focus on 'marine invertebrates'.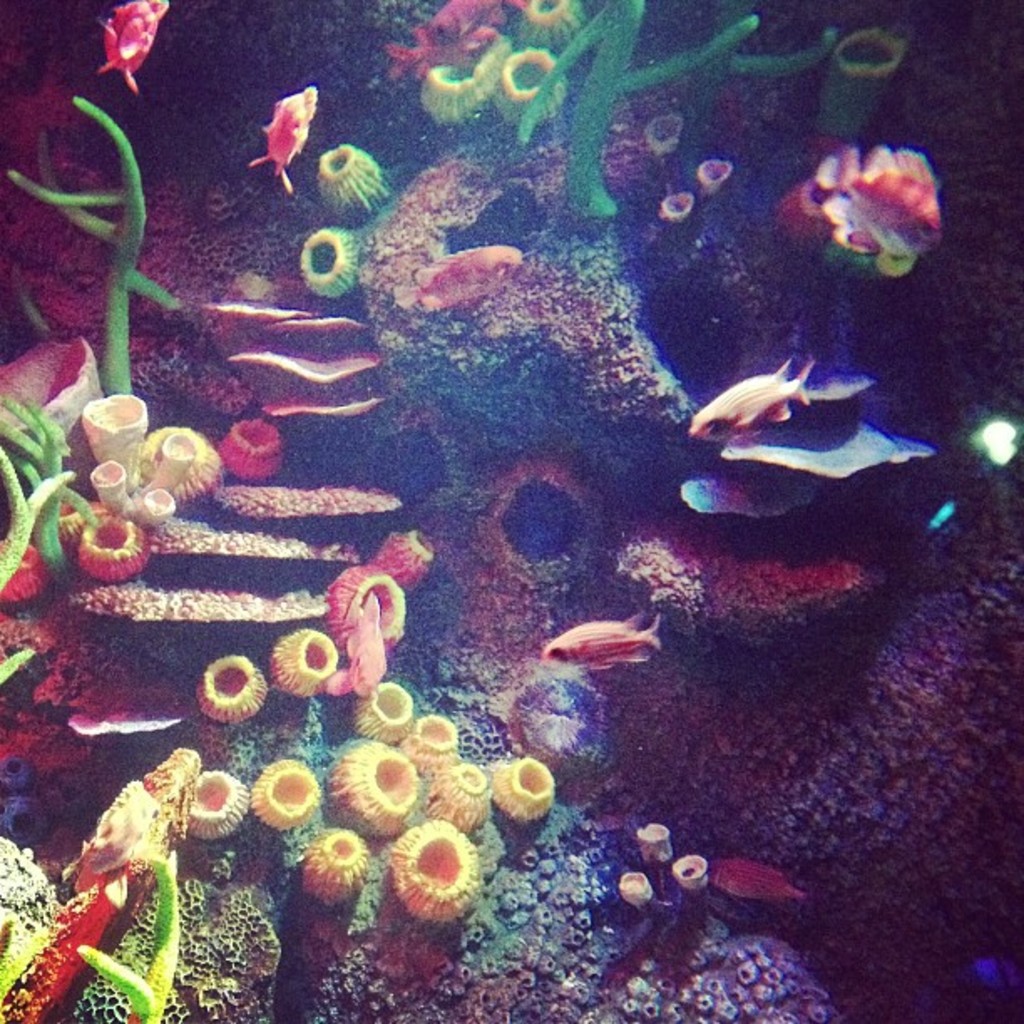
Focused at box(514, 0, 758, 241).
